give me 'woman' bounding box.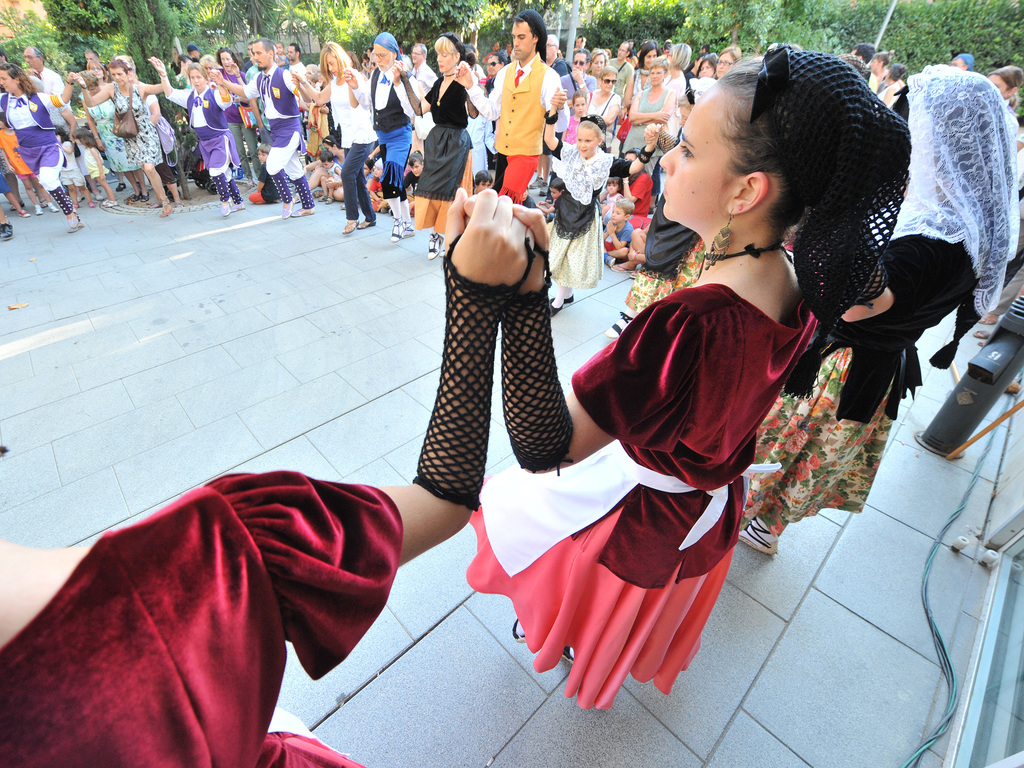
select_region(293, 41, 375, 236).
